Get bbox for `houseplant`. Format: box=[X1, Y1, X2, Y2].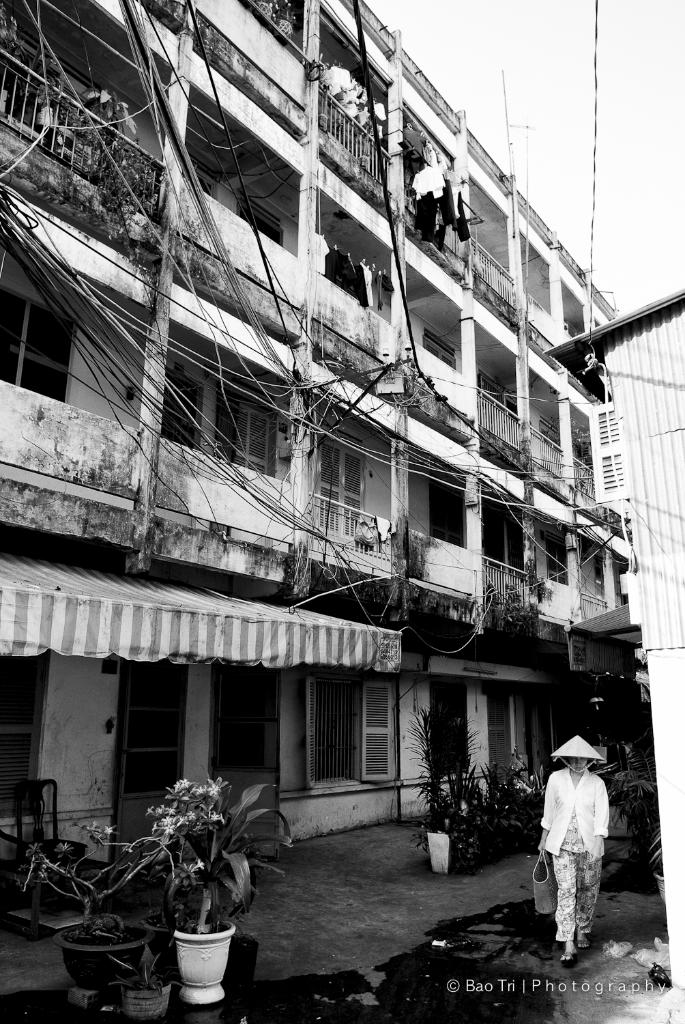
box=[140, 898, 177, 958].
